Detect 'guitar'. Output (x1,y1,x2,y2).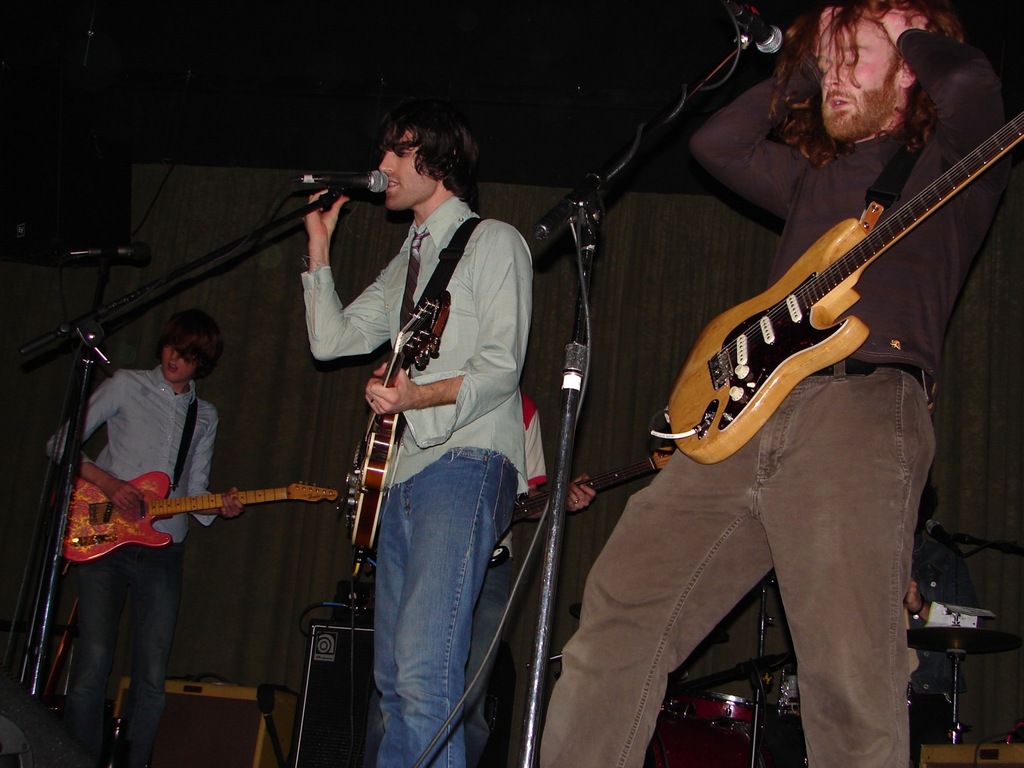
(334,291,448,560).
